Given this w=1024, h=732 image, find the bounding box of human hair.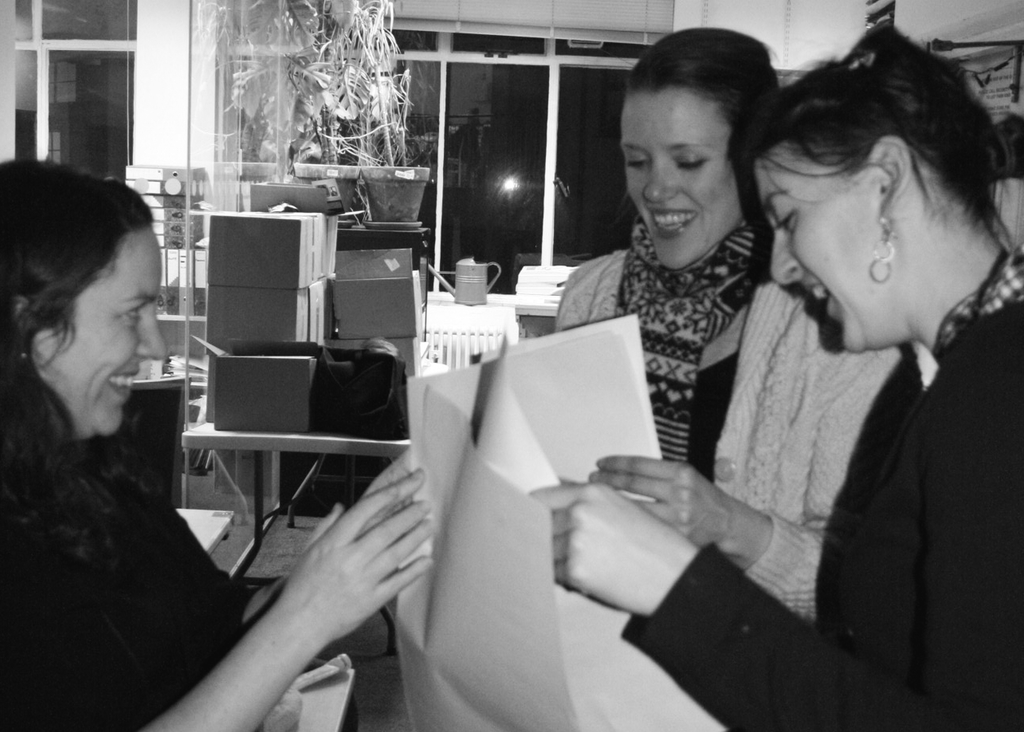
621, 23, 782, 140.
